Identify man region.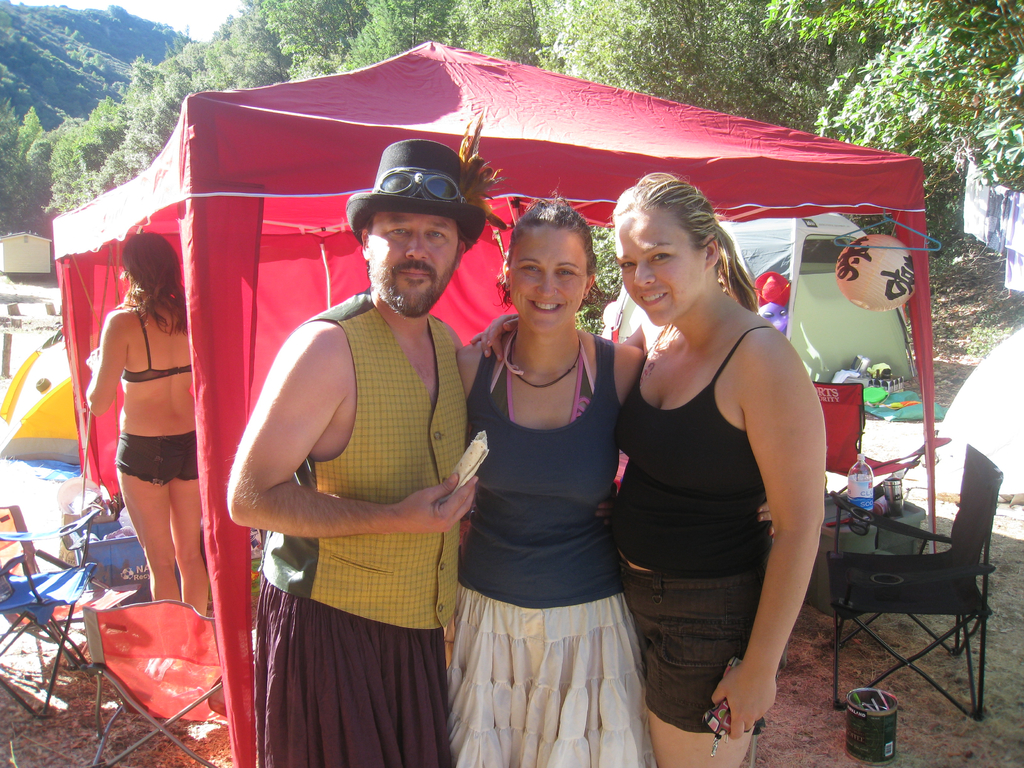
Region: box(216, 176, 494, 743).
